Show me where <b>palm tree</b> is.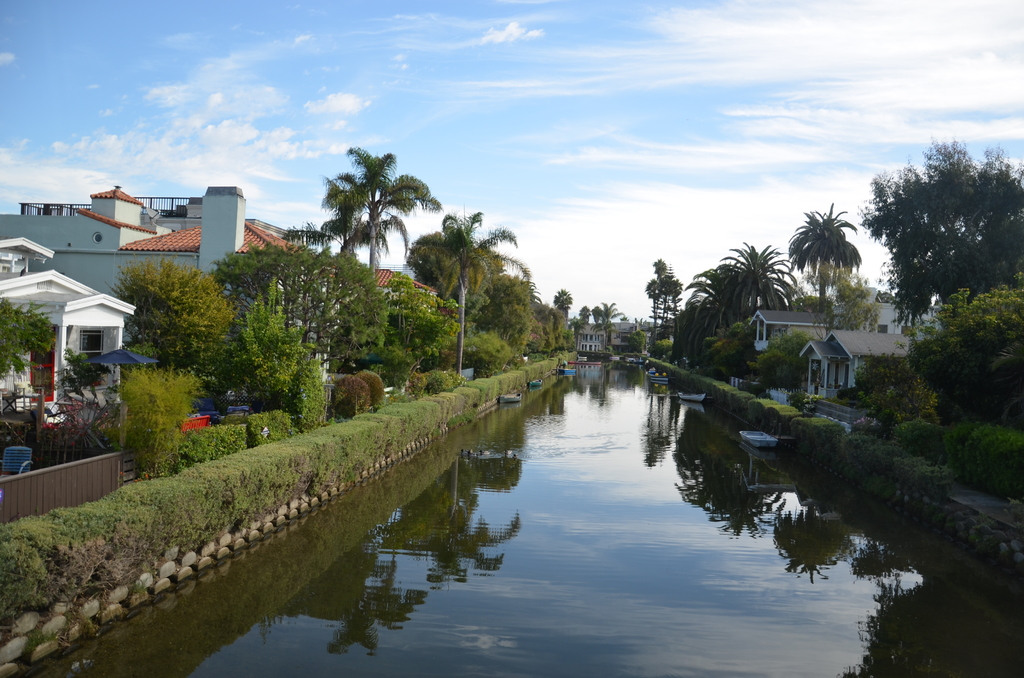
<b>palm tree</b> is at x1=693, y1=246, x2=790, y2=366.
